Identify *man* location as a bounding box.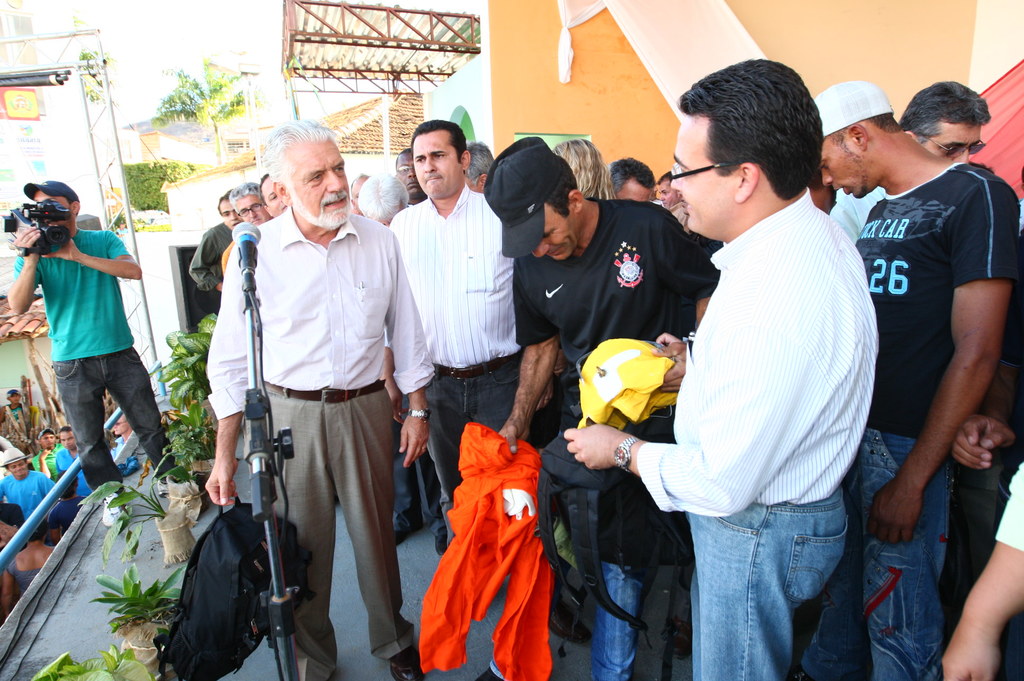
BBox(0, 442, 42, 527).
